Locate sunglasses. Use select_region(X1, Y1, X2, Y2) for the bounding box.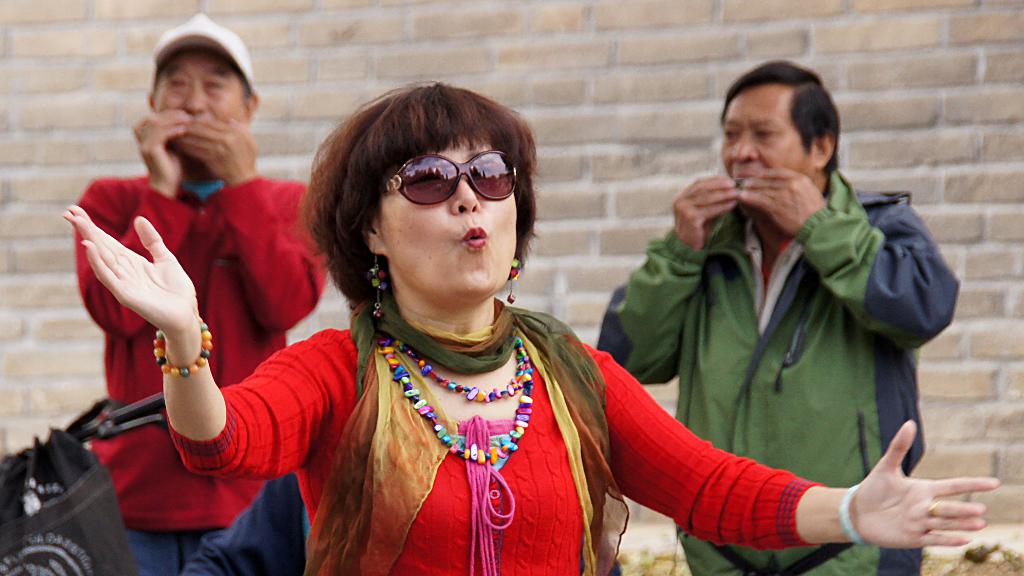
select_region(378, 153, 516, 212).
